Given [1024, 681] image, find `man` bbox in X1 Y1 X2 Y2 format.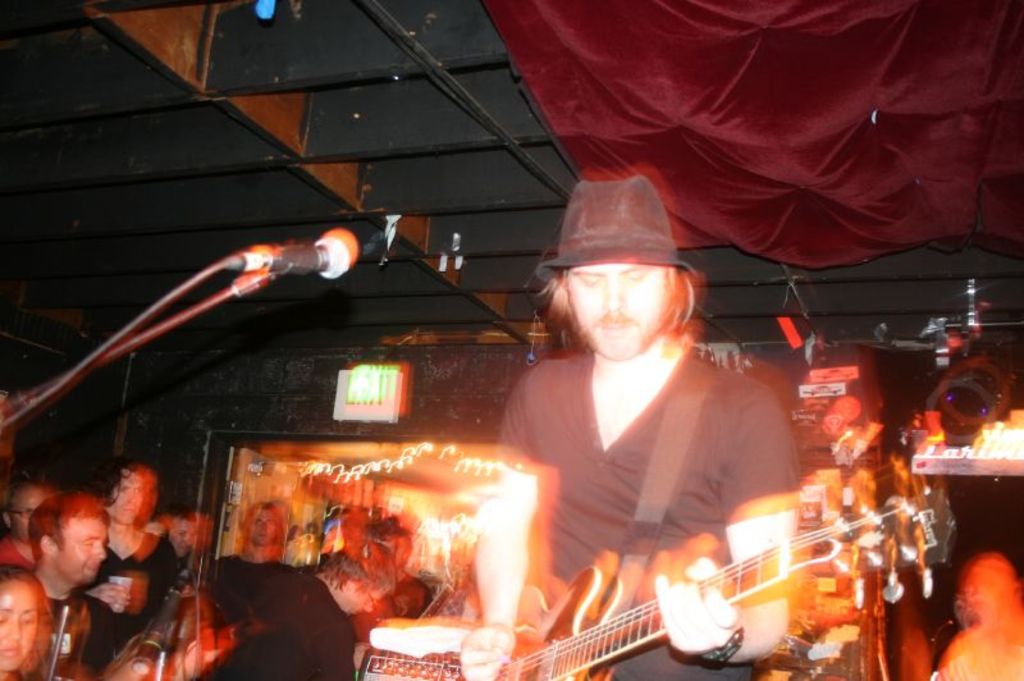
214 501 293 575.
